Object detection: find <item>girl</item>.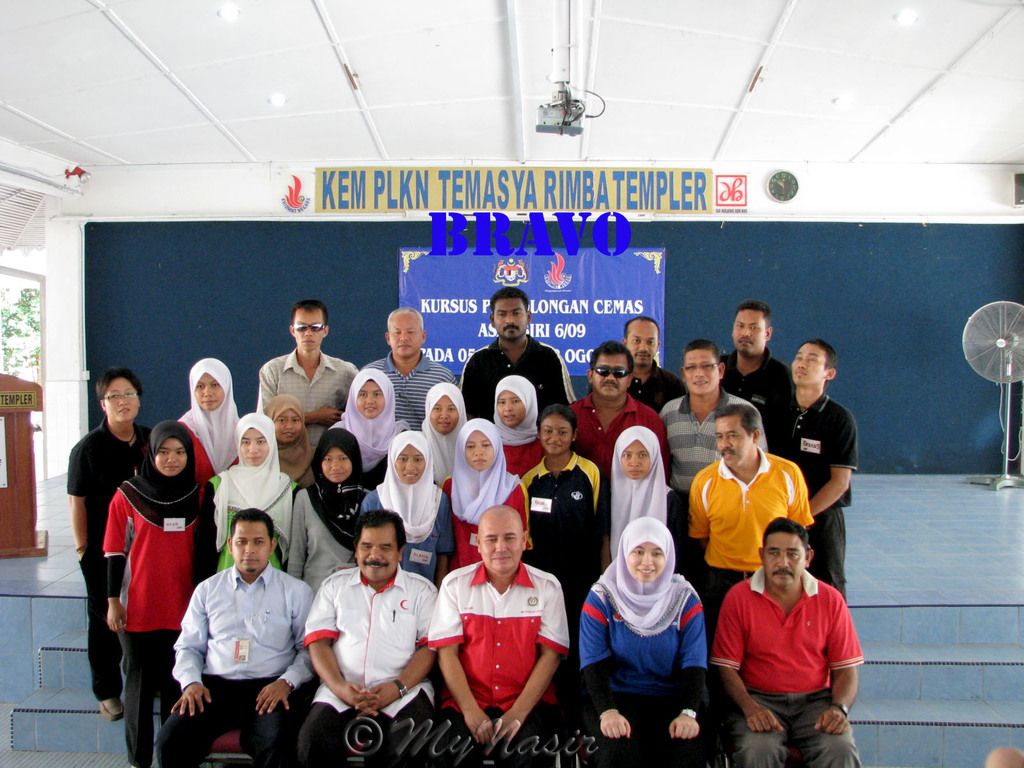
<box>332,364,405,467</box>.
